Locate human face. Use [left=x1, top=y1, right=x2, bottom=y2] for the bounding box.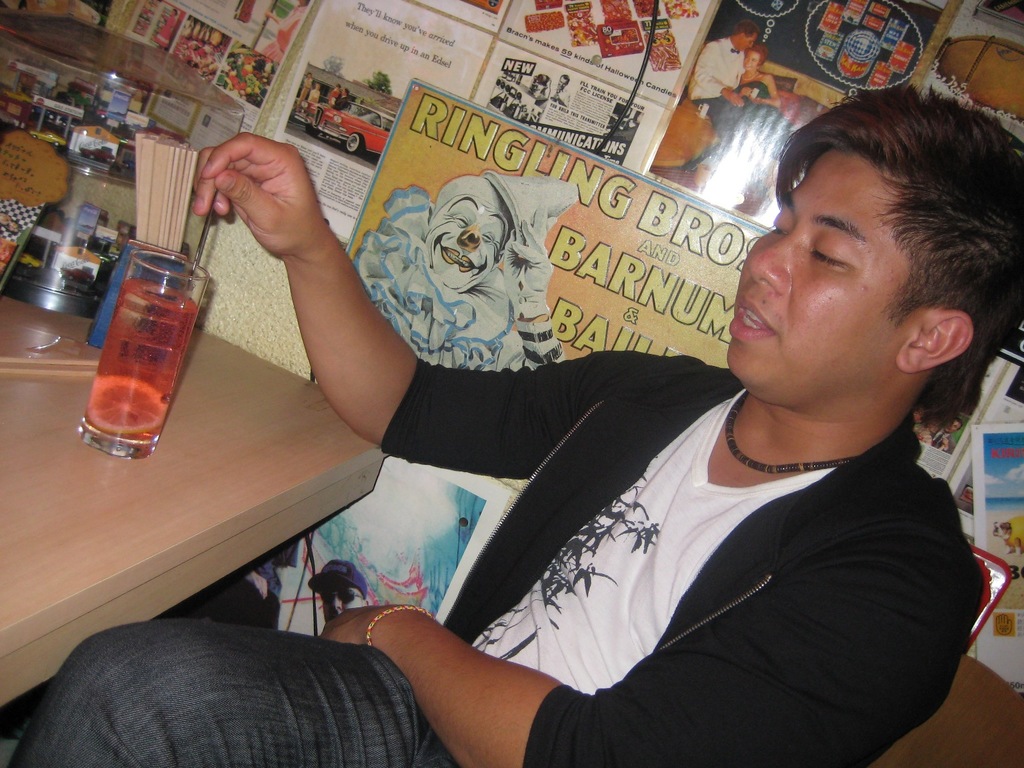
[left=726, top=149, right=902, bottom=396].
